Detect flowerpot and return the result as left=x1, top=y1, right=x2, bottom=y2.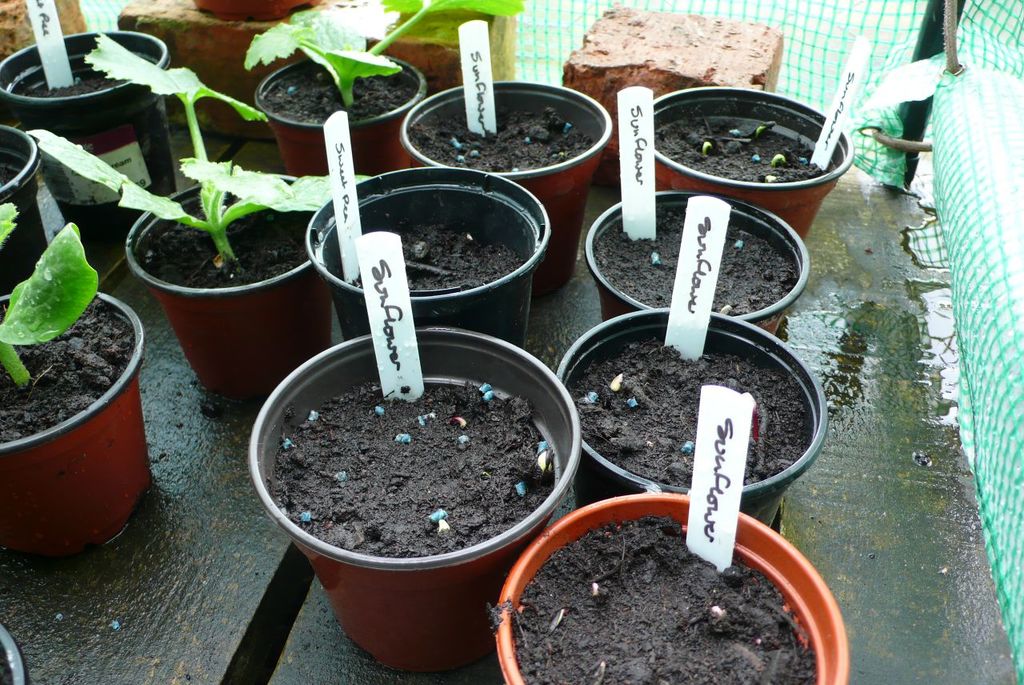
left=0, top=288, right=142, bottom=570.
